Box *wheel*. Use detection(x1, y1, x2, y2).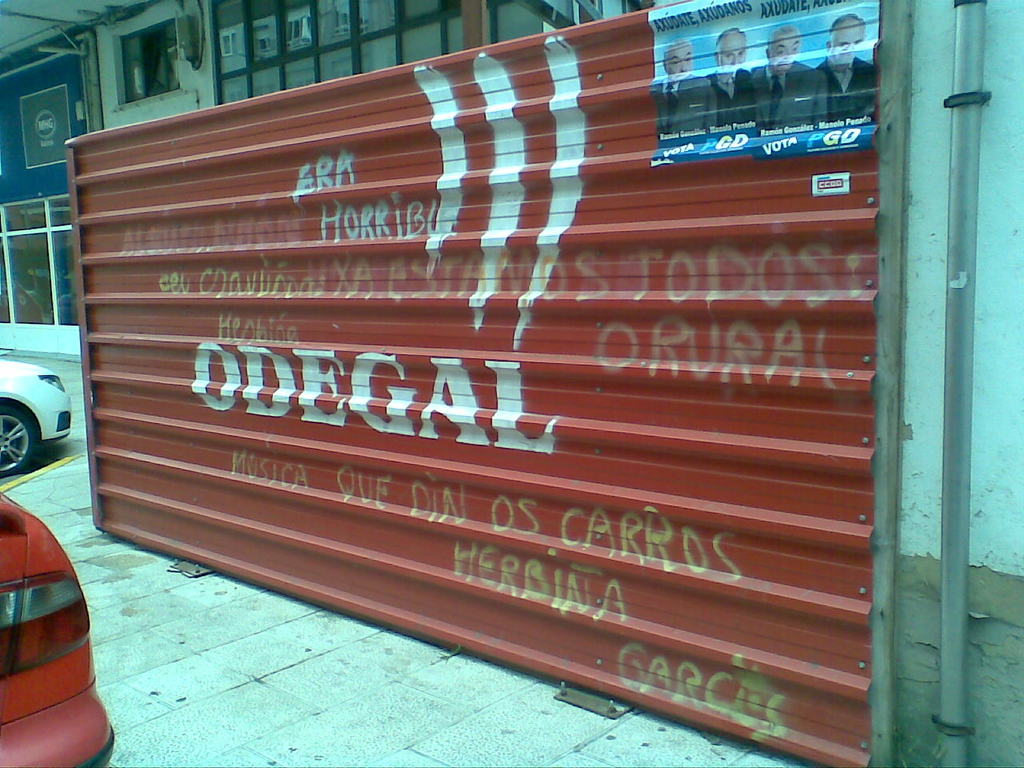
detection(0, 404, 39, 472).
